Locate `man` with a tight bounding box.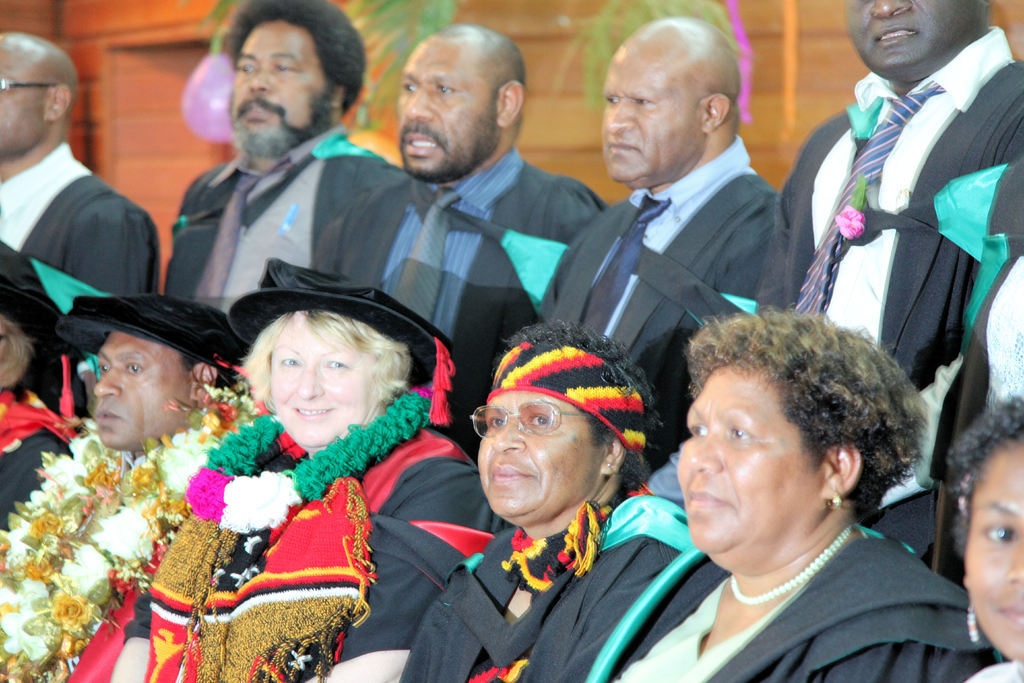
l=165, t=0, r=410, b=319.
